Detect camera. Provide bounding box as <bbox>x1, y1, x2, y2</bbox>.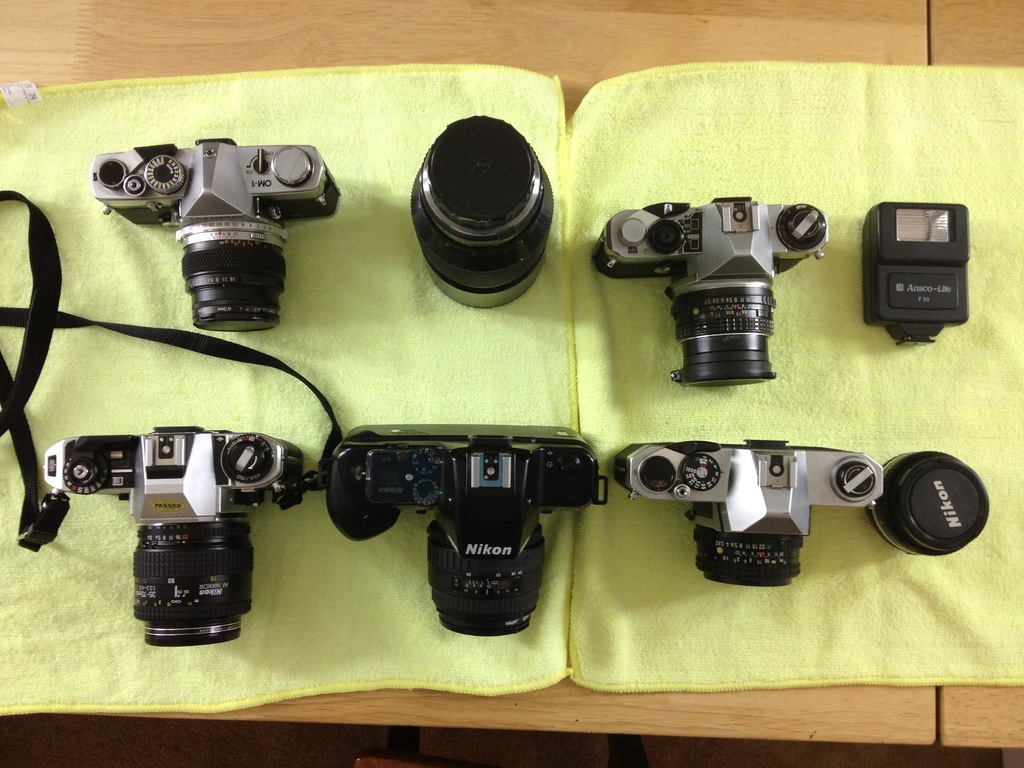
<bbox>329, 424, 608, 637</bbox>.
